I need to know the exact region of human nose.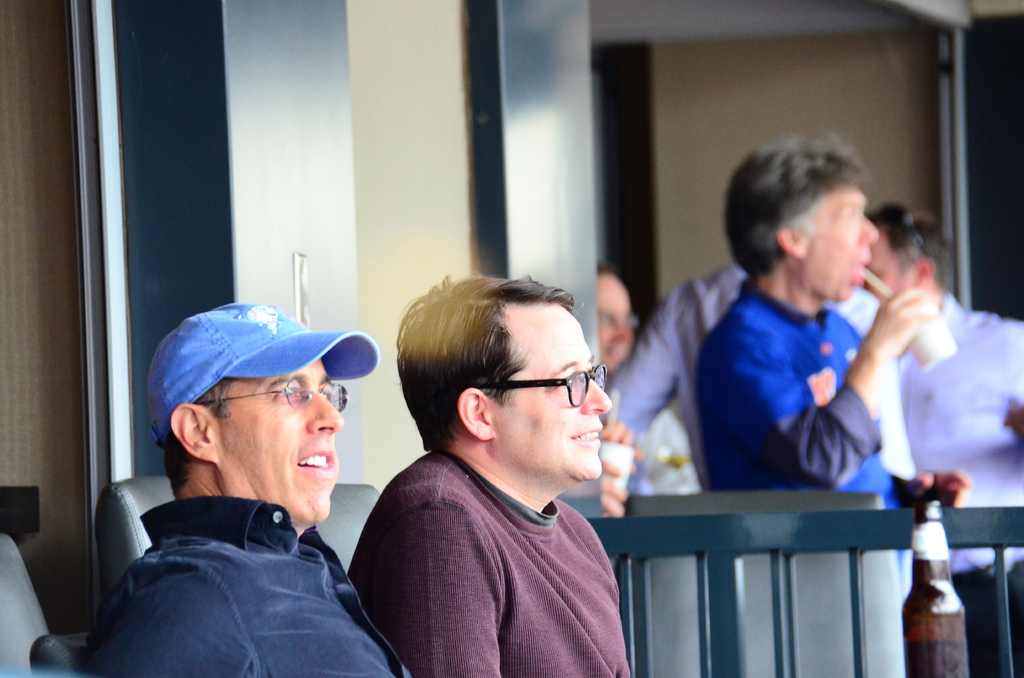
Region: region(580, 383, 612, 414).
